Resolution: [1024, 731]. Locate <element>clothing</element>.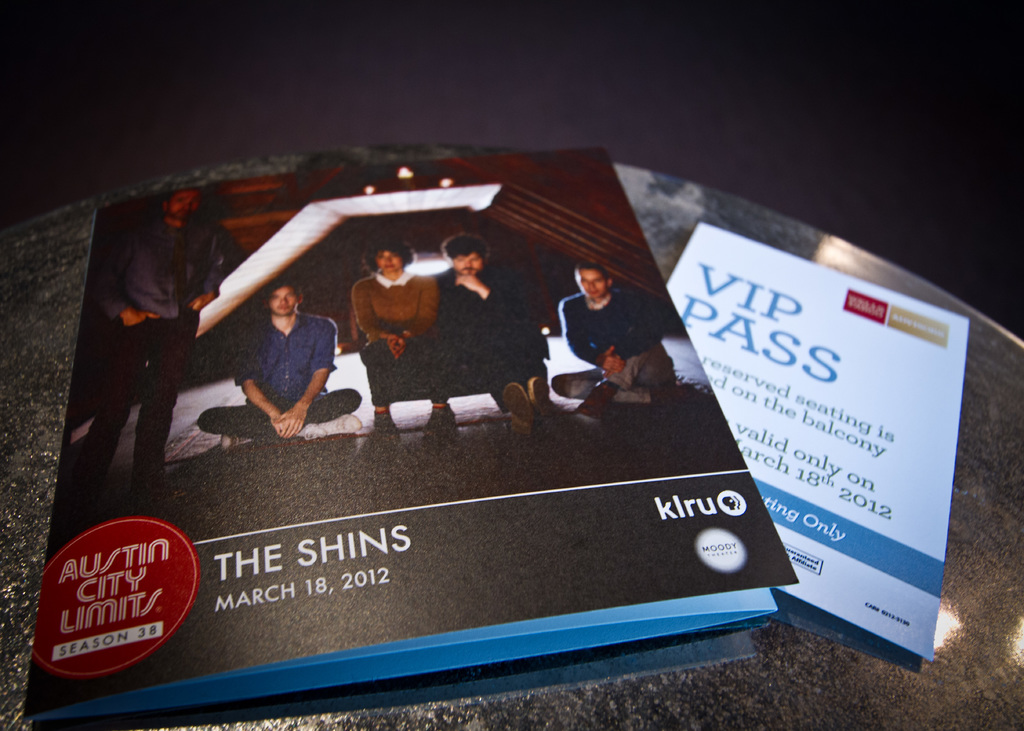
locate(556, 294, 653, 398).
